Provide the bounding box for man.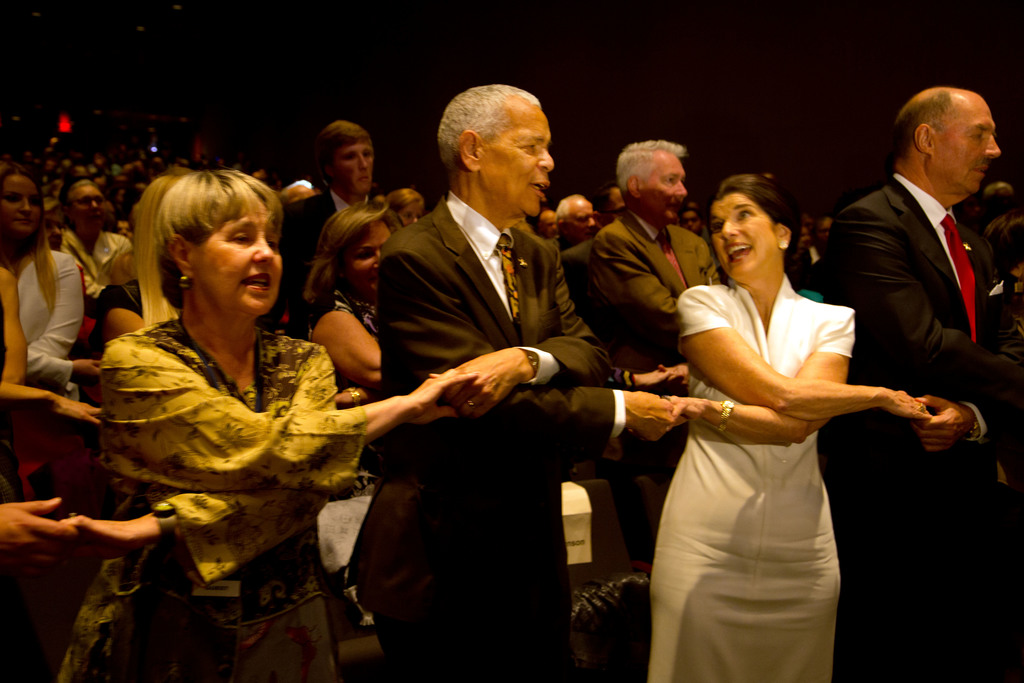
l=58, t=180, r=133, b=310.
